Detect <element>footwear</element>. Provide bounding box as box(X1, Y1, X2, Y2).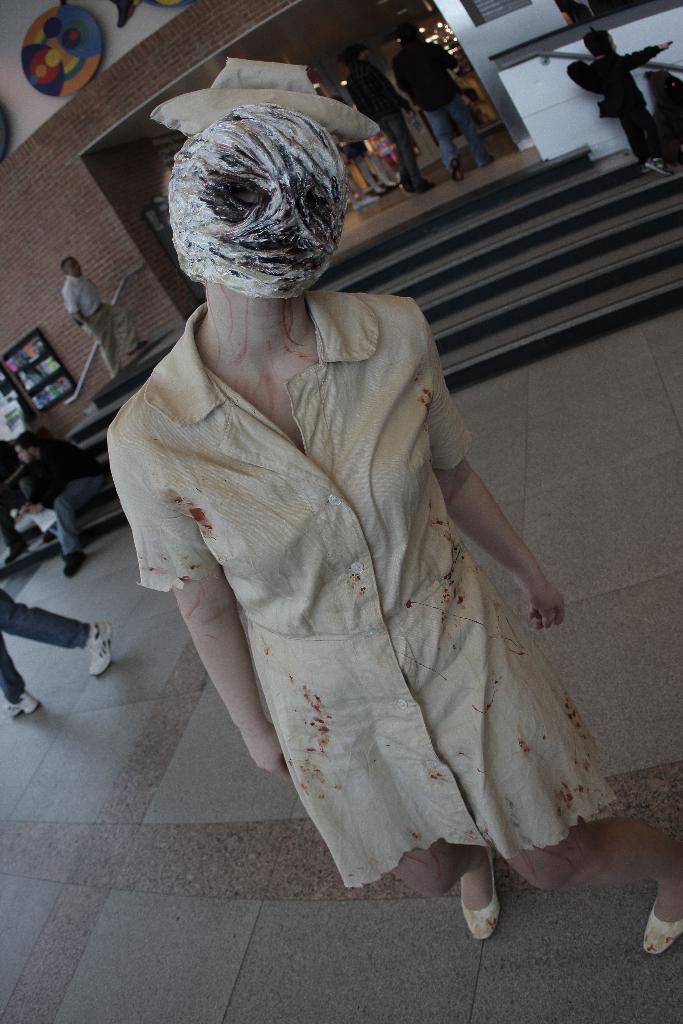
box(83, 626, 113, 675).
